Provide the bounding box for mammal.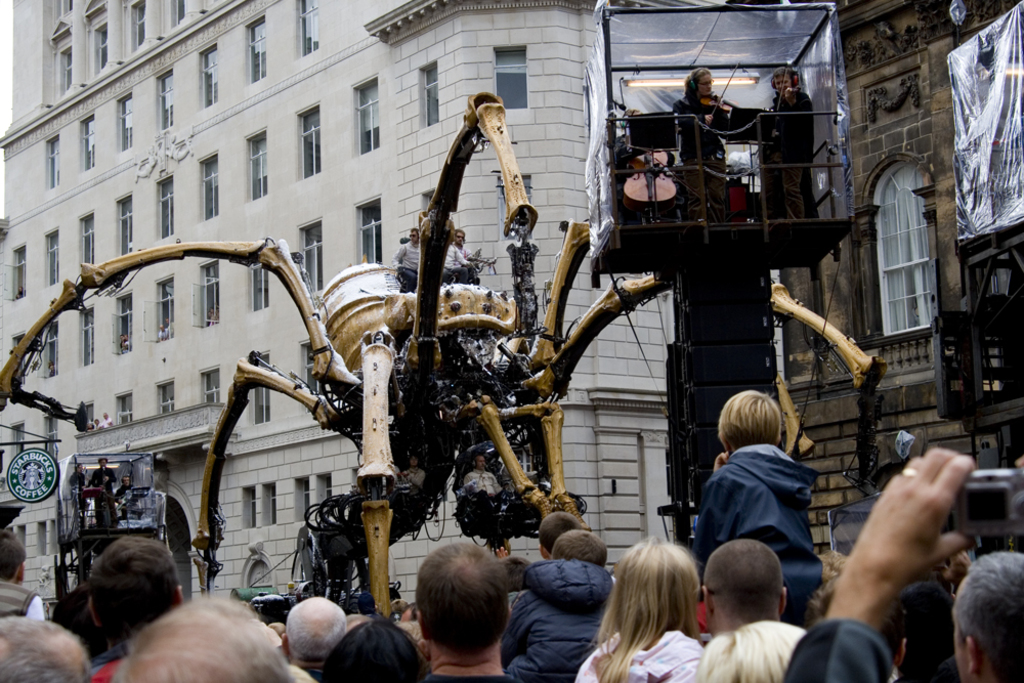
left=459, top=228, right=479, bottom=285.
